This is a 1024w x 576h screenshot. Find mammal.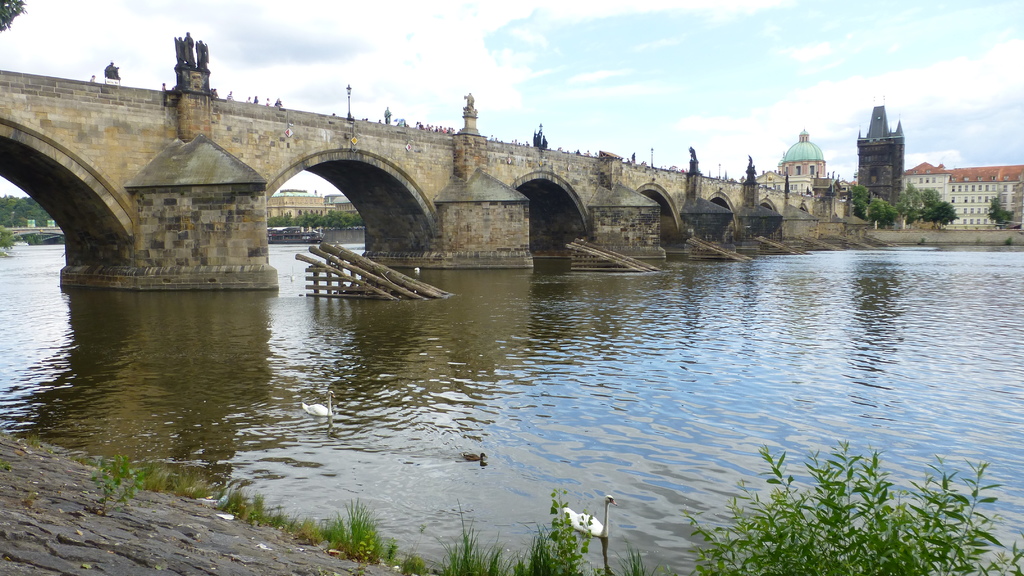
Bounding box: region(104, 60, 122, 81).
